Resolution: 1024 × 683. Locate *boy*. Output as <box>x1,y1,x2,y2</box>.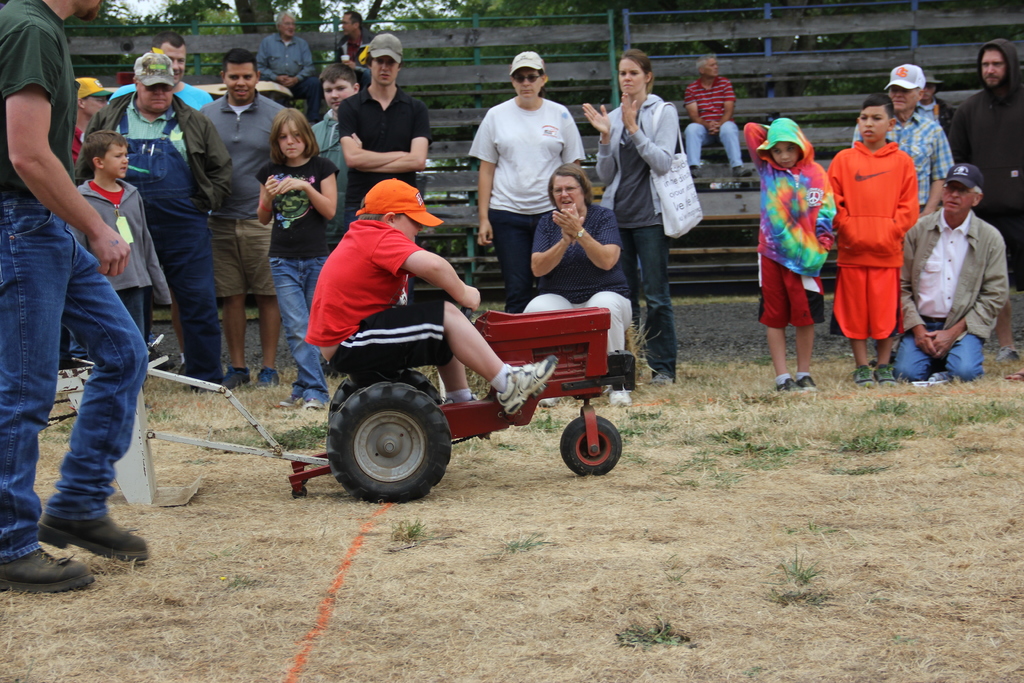
<box>826,89,920,390</box>.
